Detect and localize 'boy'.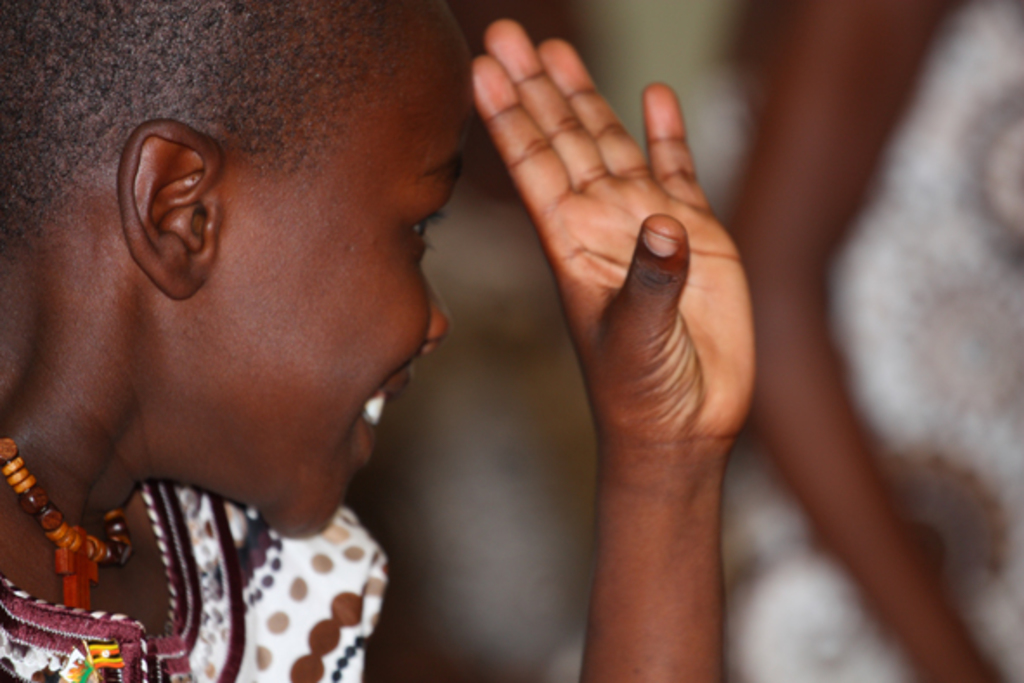
Localized at 61:0:797:650.
